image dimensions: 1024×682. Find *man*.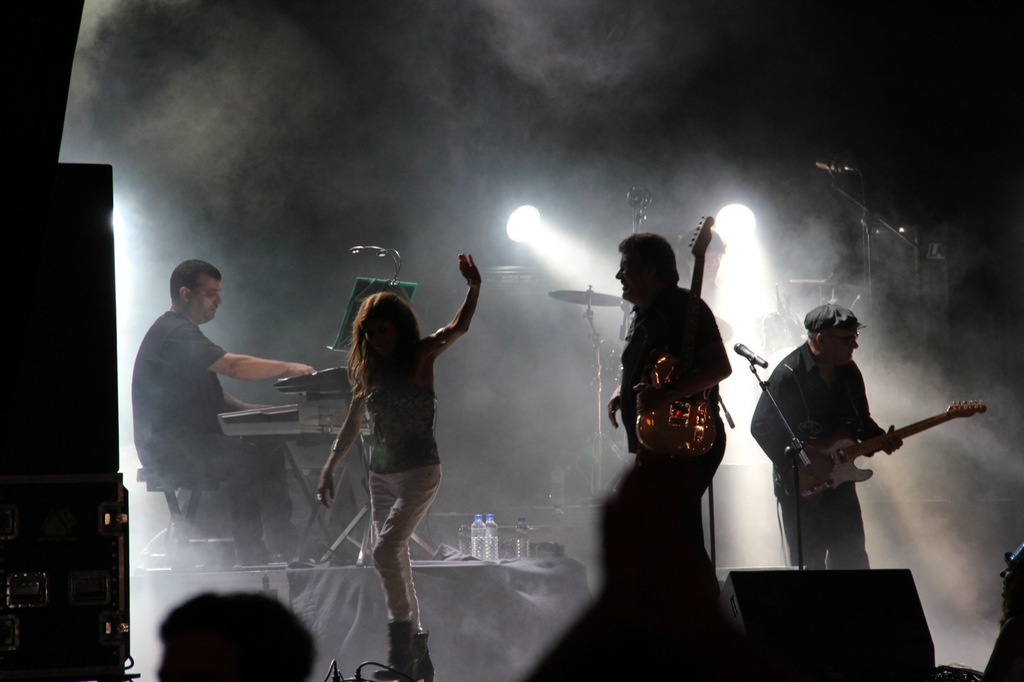
pyautogui.locateOnScreen(127, 252, 304, 517).
